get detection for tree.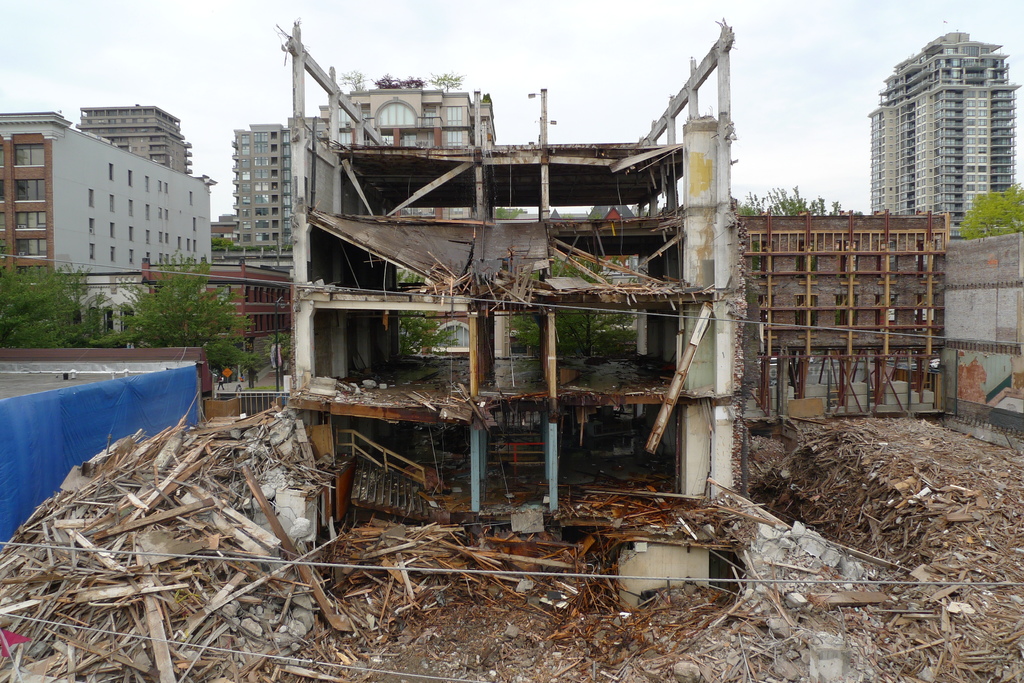
Detection: 728/182/854/220.
